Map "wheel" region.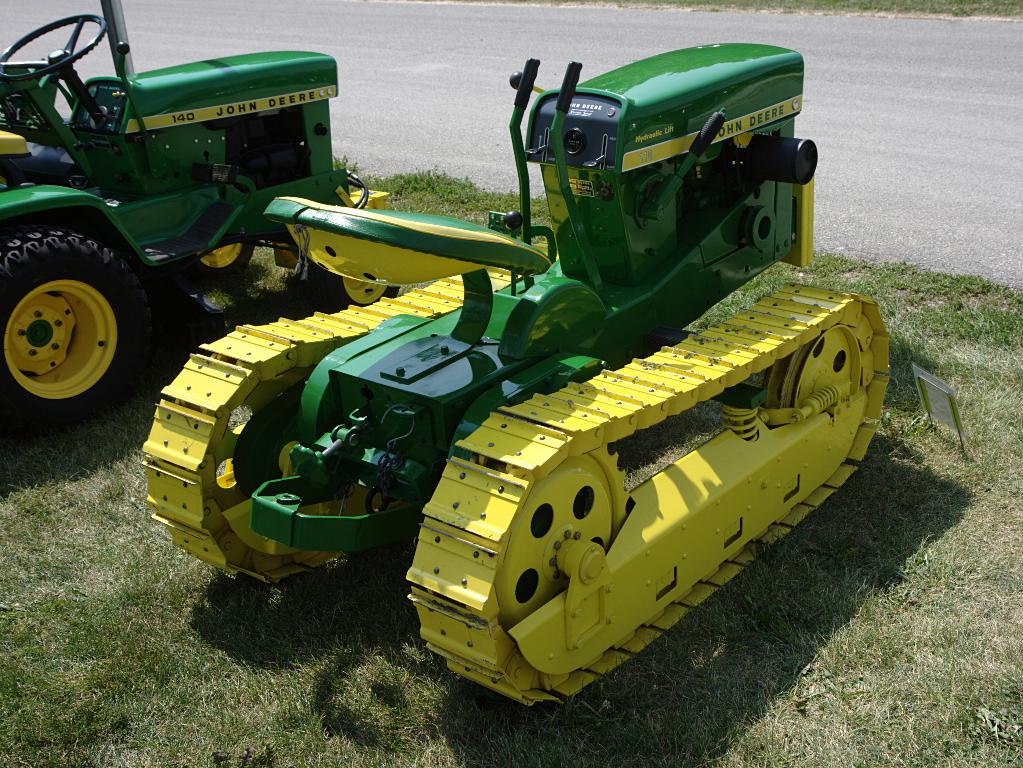
Mapped to (0,220,174,429).
